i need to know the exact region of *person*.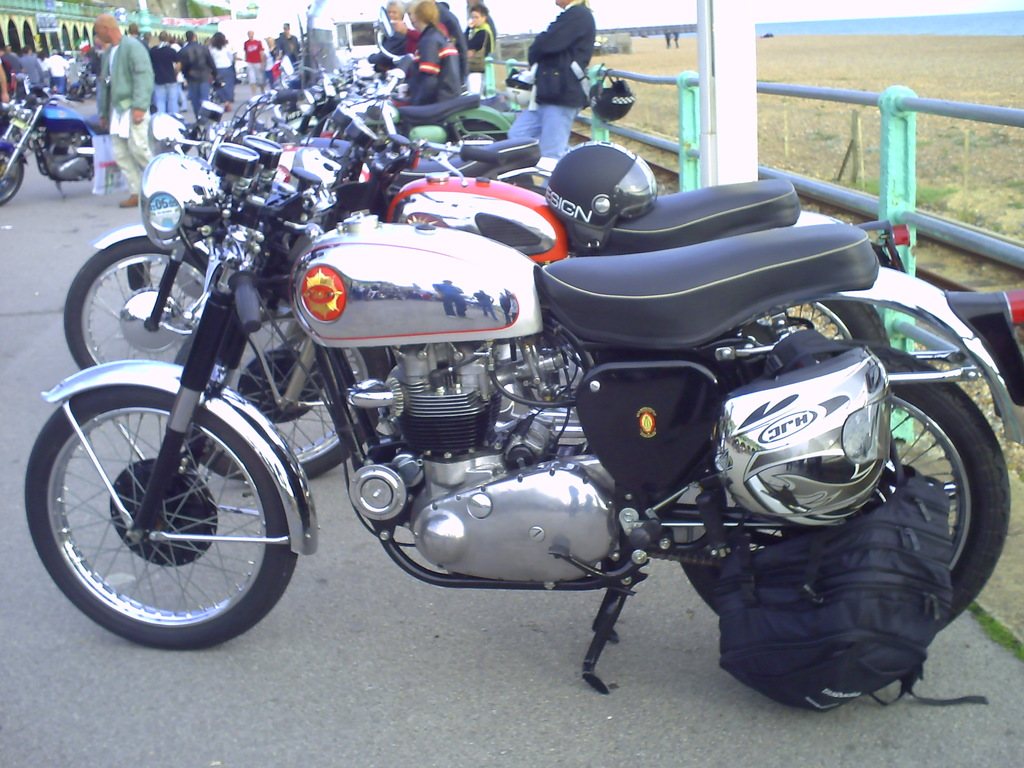
Region: Rect(250, 28, 272, 95).
